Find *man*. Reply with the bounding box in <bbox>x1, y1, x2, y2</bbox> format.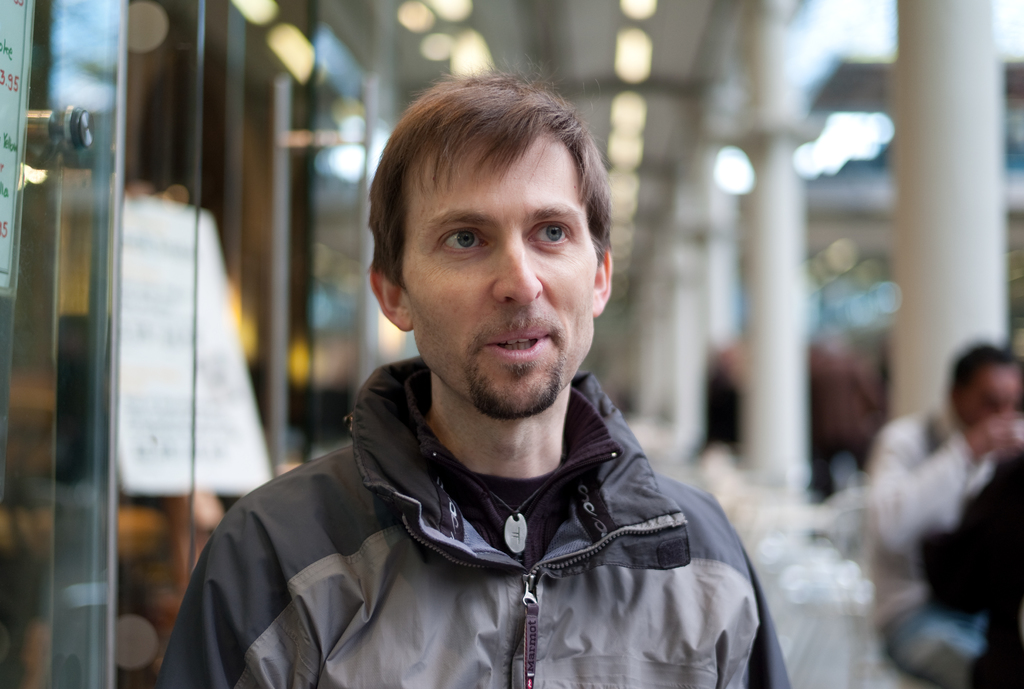
<bbox>192, 93, 791, 665</bbox>.
